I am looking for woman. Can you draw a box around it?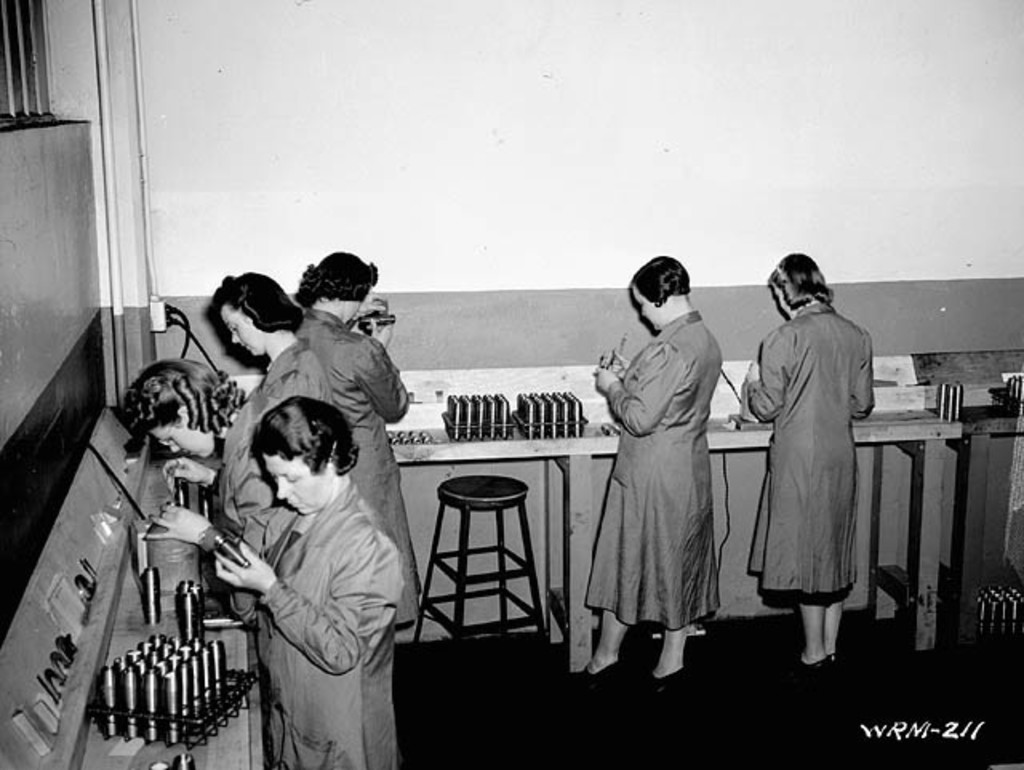
Sure, the bounding box is l=587, t=259, r=734, b=688.
